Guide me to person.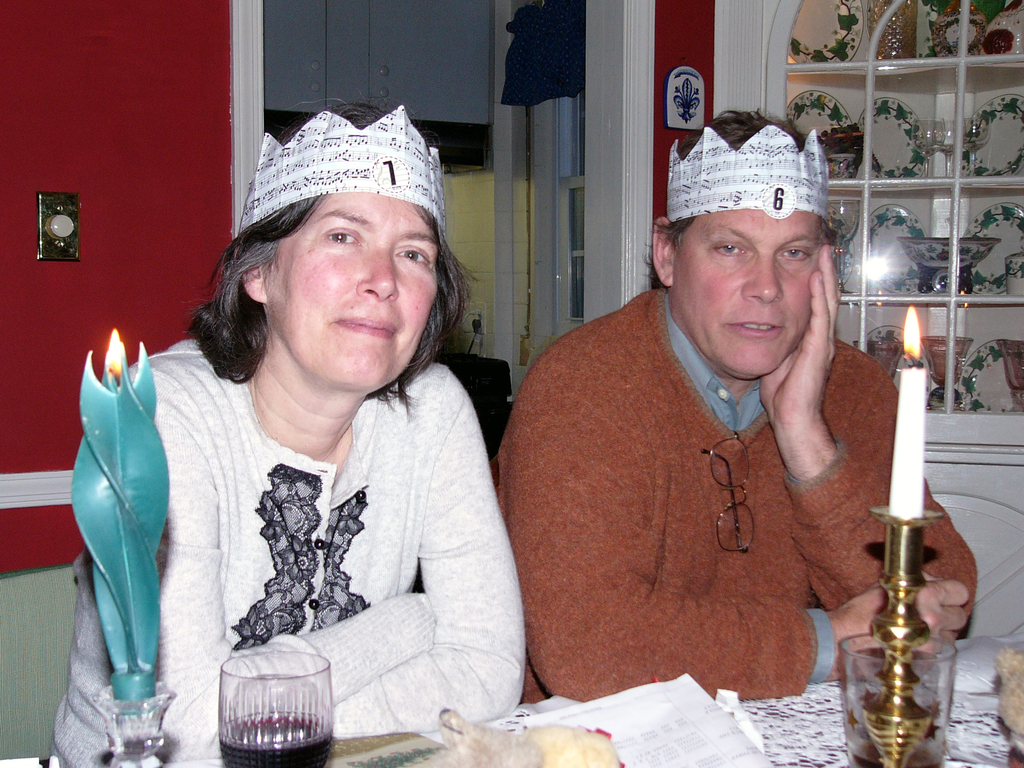
Guidance: 495, 116, 974, 704.
